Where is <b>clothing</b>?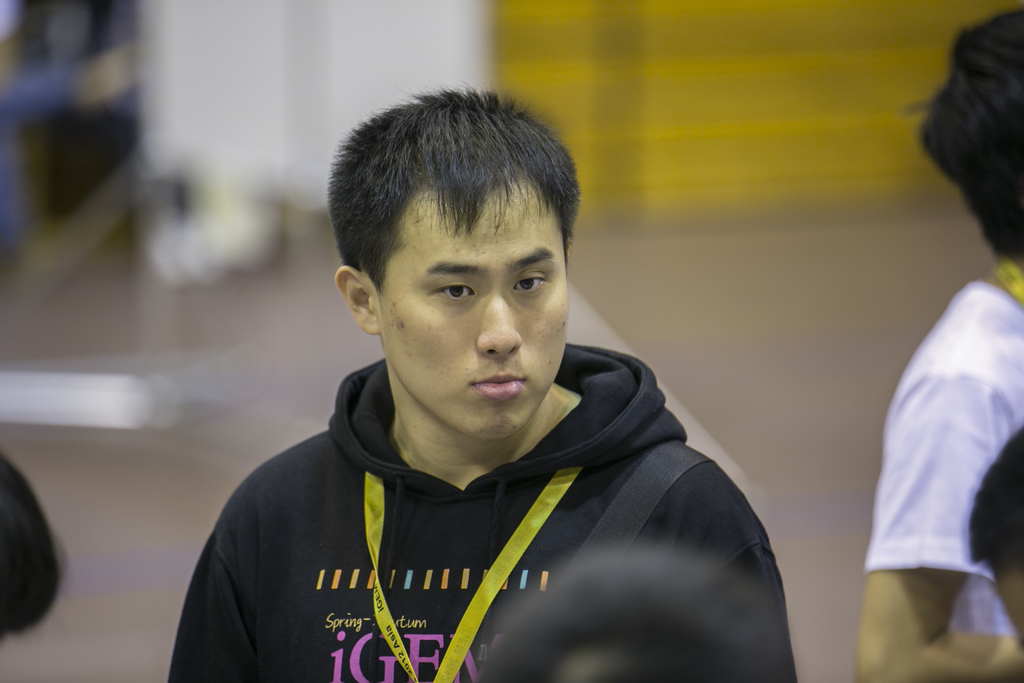
(172, 347, 794, 682).
